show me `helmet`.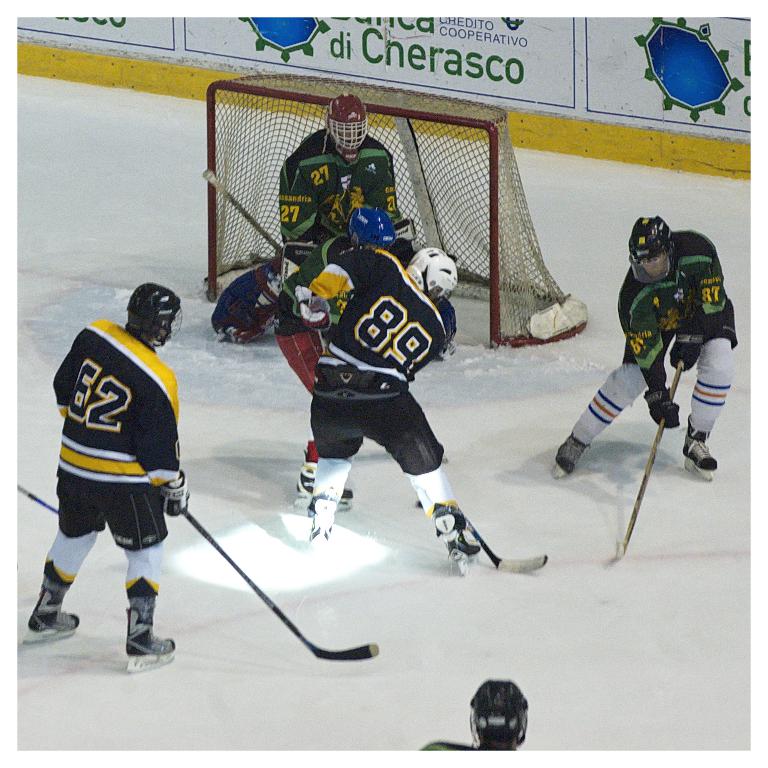
`helmet` is here: {"left": 121, "top": 286, "right": 186, "bottom": 354}.
